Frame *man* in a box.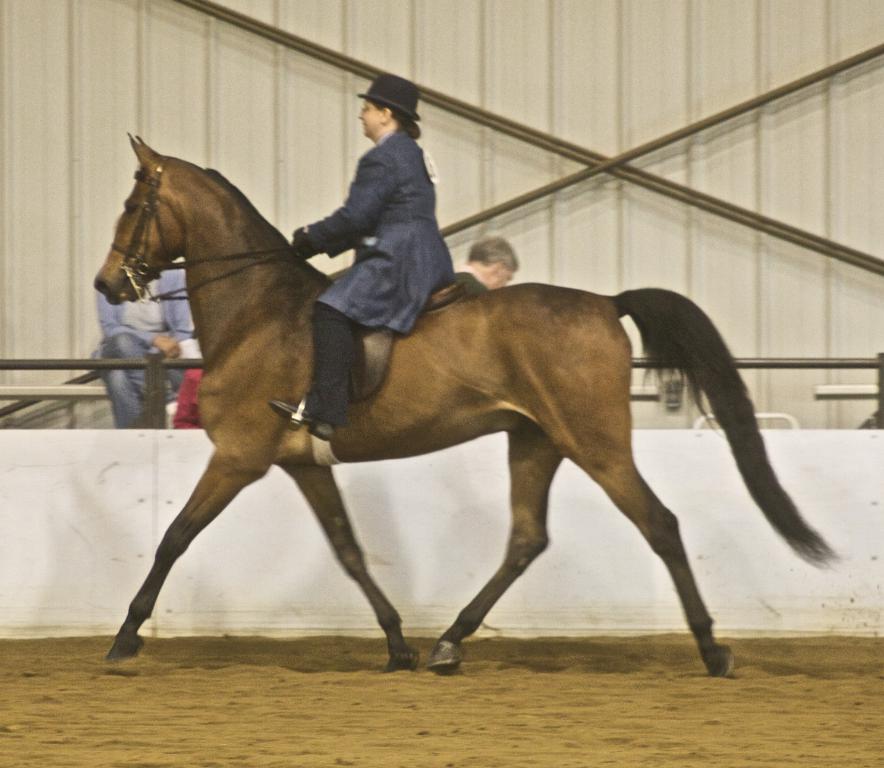
(96,250,216,431).
